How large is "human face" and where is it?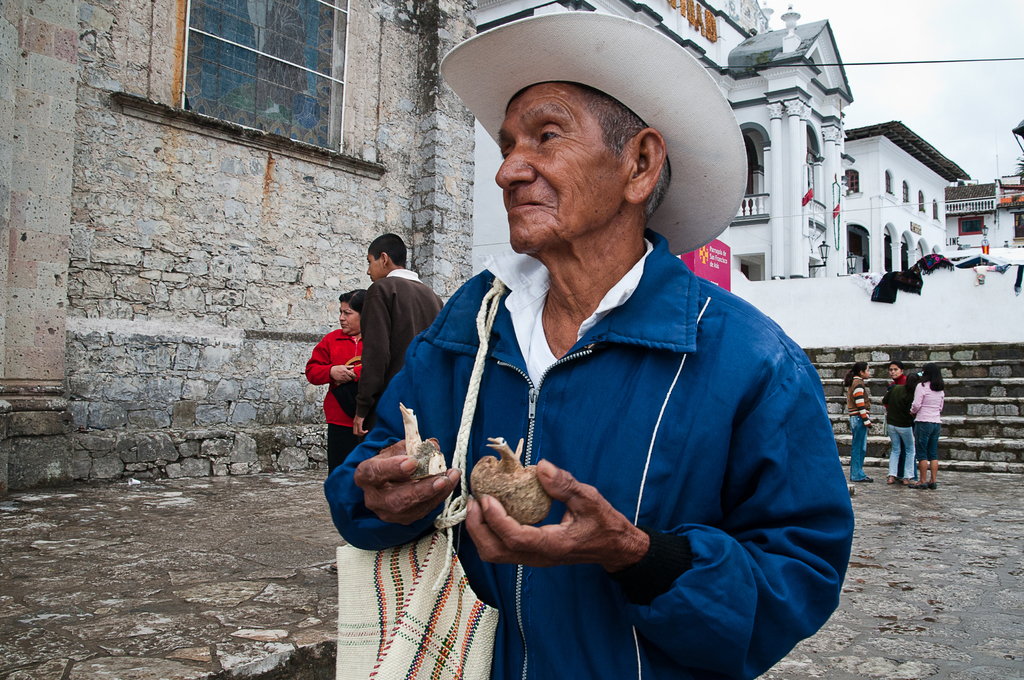
Bounding box: x1=892 y1=366 x2=901 y2=382.
